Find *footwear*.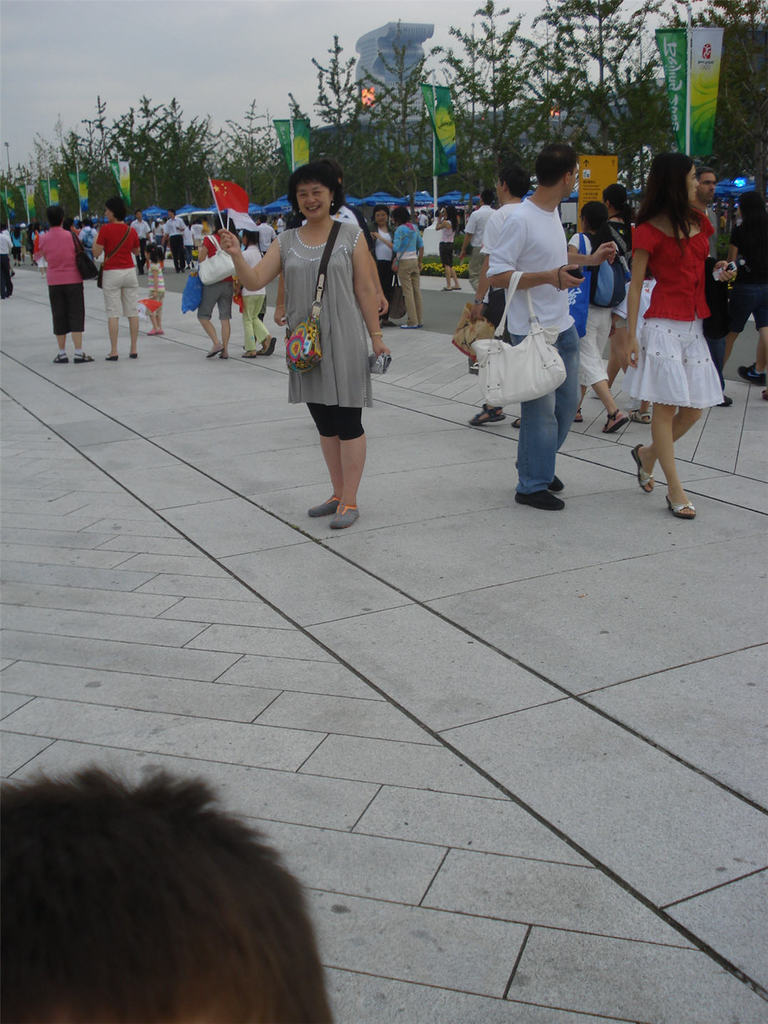
BBox(631, 409, 656, 426).
